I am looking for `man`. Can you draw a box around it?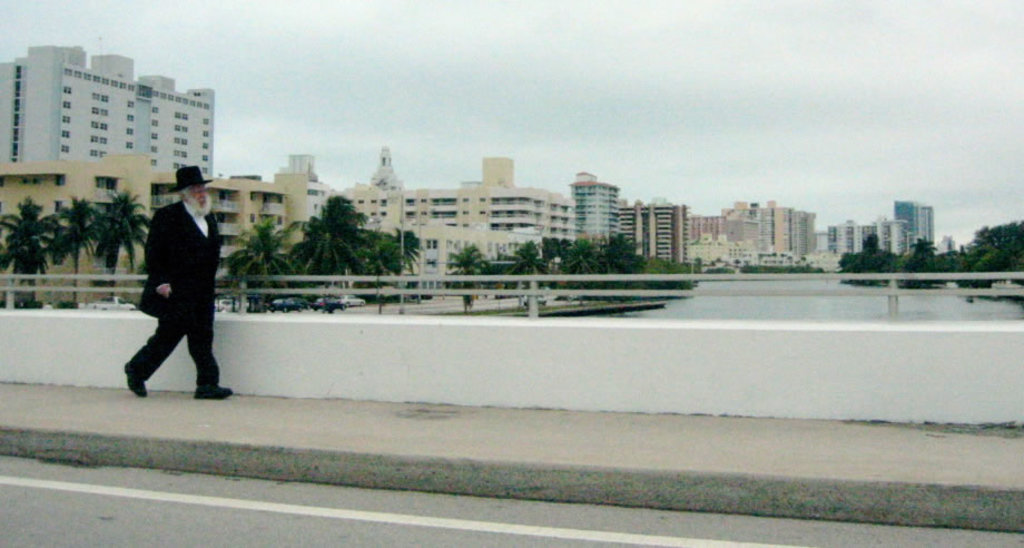
Sure, the bounding box is bbox=(125, 167, 235, 401).
